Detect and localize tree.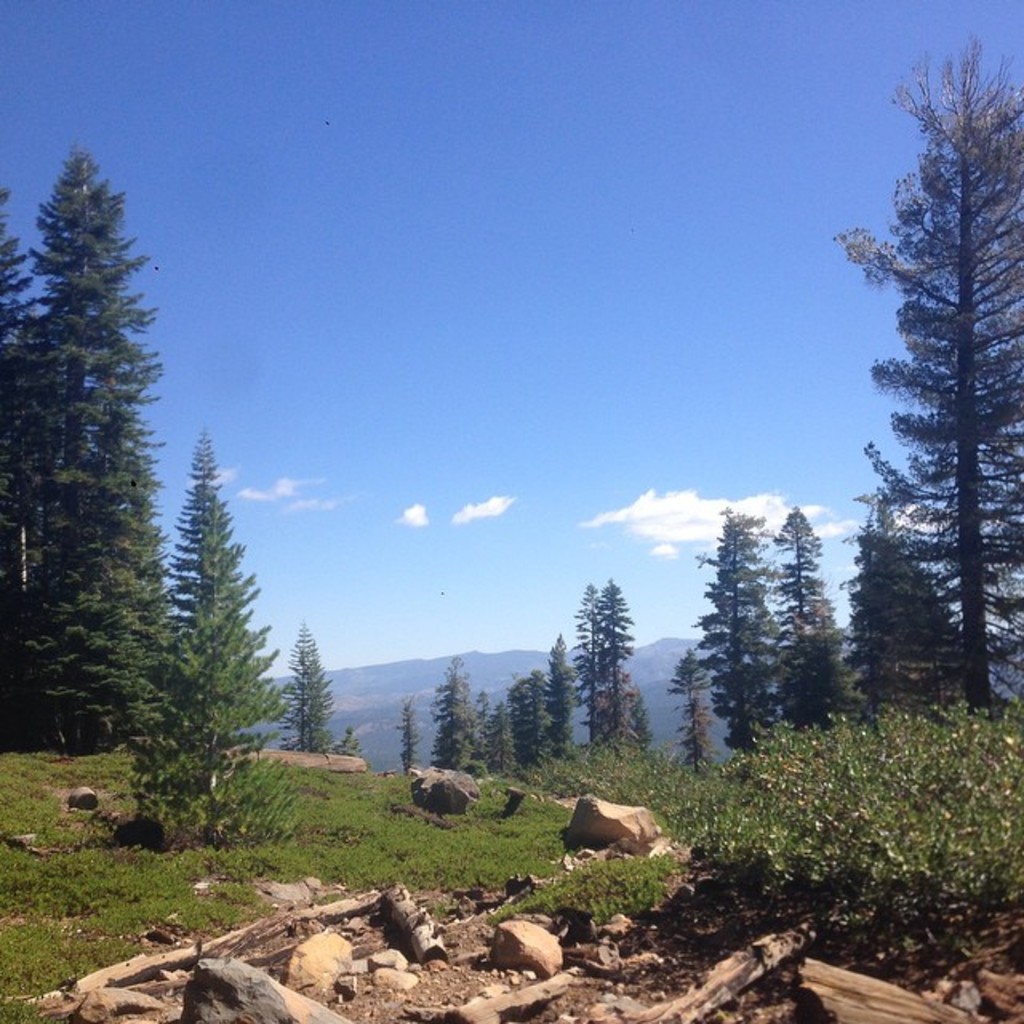
Localized at bbox=(688, 642, 709, 758).
